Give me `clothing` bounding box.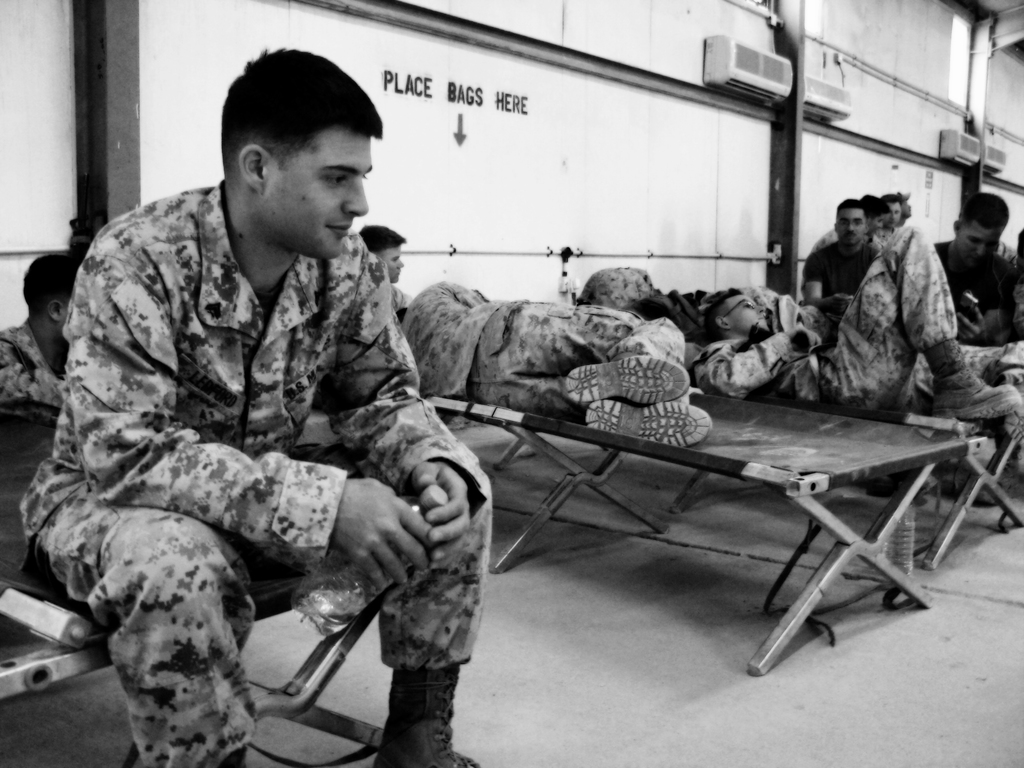
0, 313, 79, 415.
